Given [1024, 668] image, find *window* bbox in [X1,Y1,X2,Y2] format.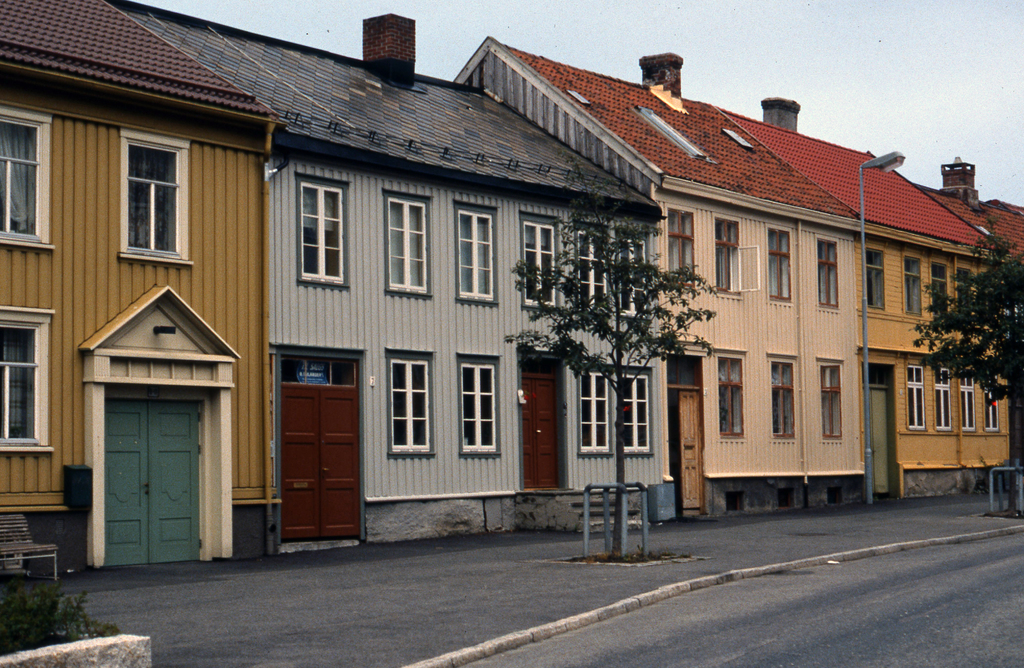
[3,106,56,250].
